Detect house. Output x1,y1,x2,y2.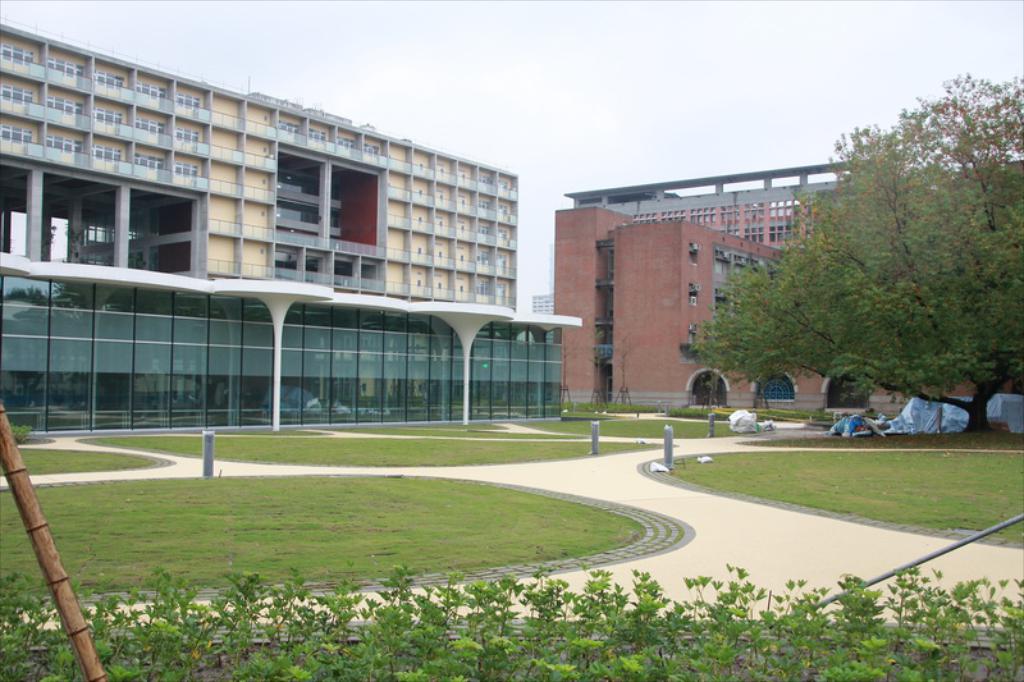
539,205,842,413.
